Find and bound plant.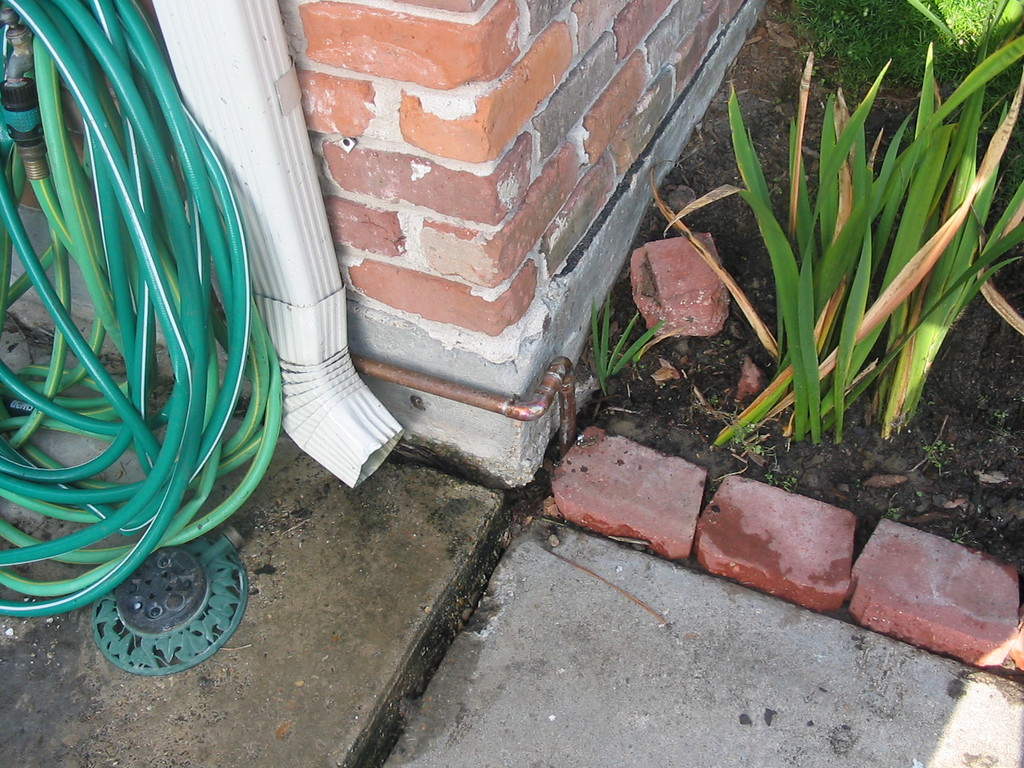
Bound: 712 24 1023 452.
